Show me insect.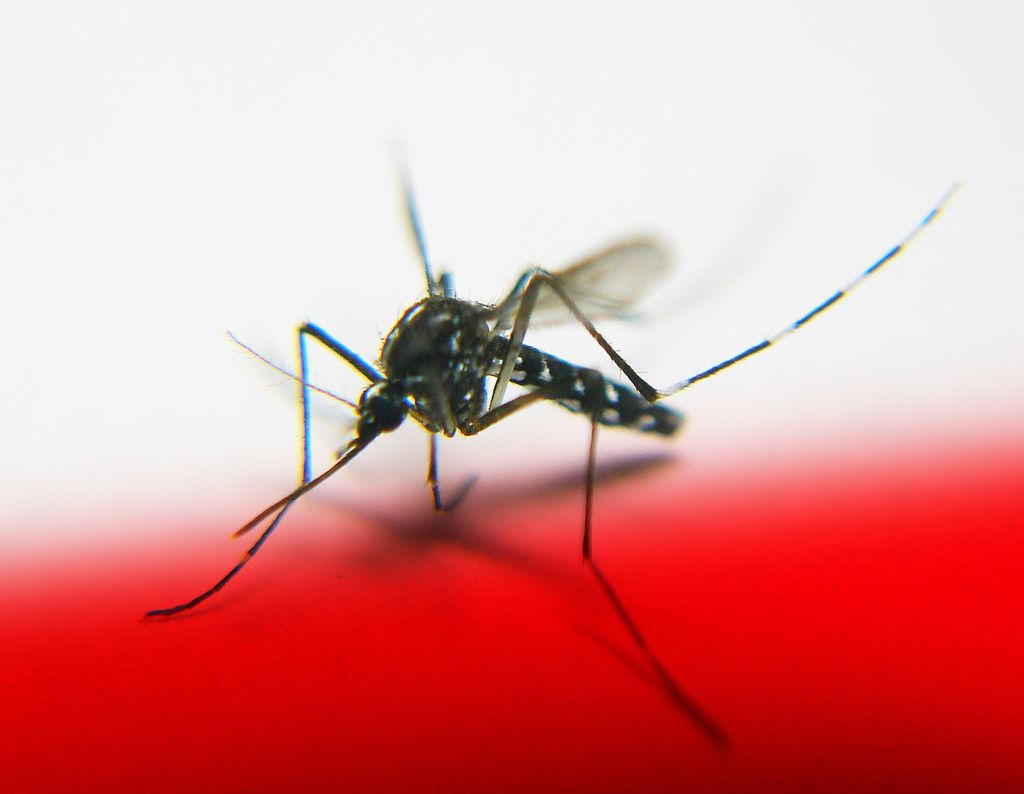
insect is here: l=133, t=137, r=963, b=750.
